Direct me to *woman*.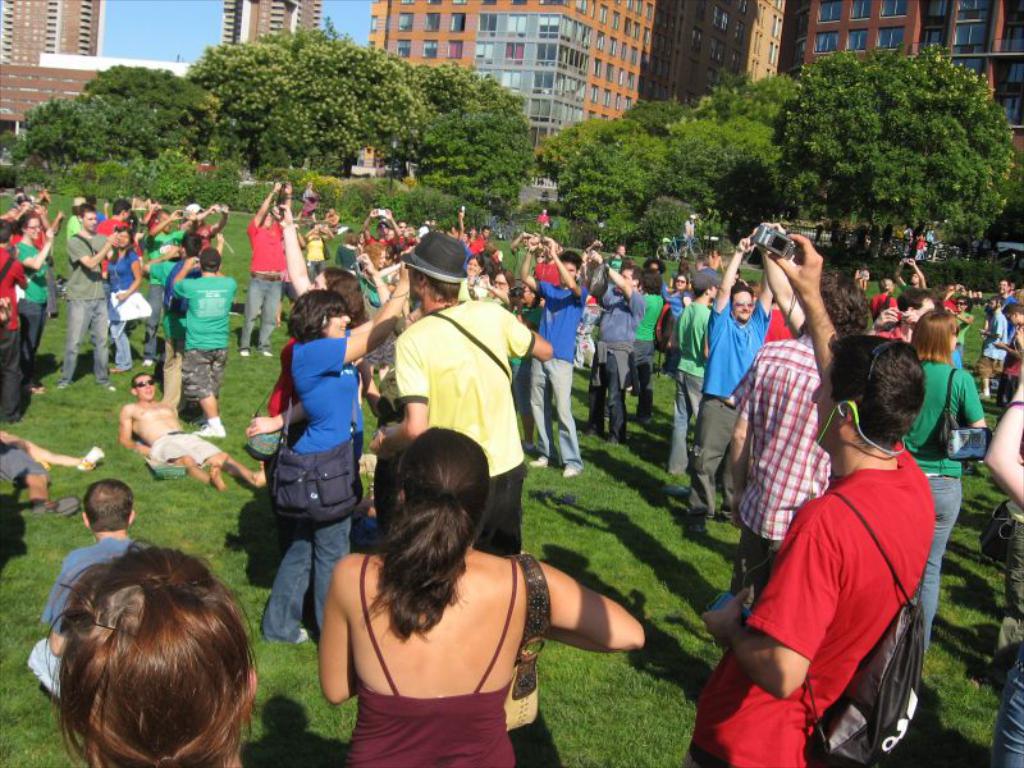
Direction: bbox=(653, 266, 698, 385).
